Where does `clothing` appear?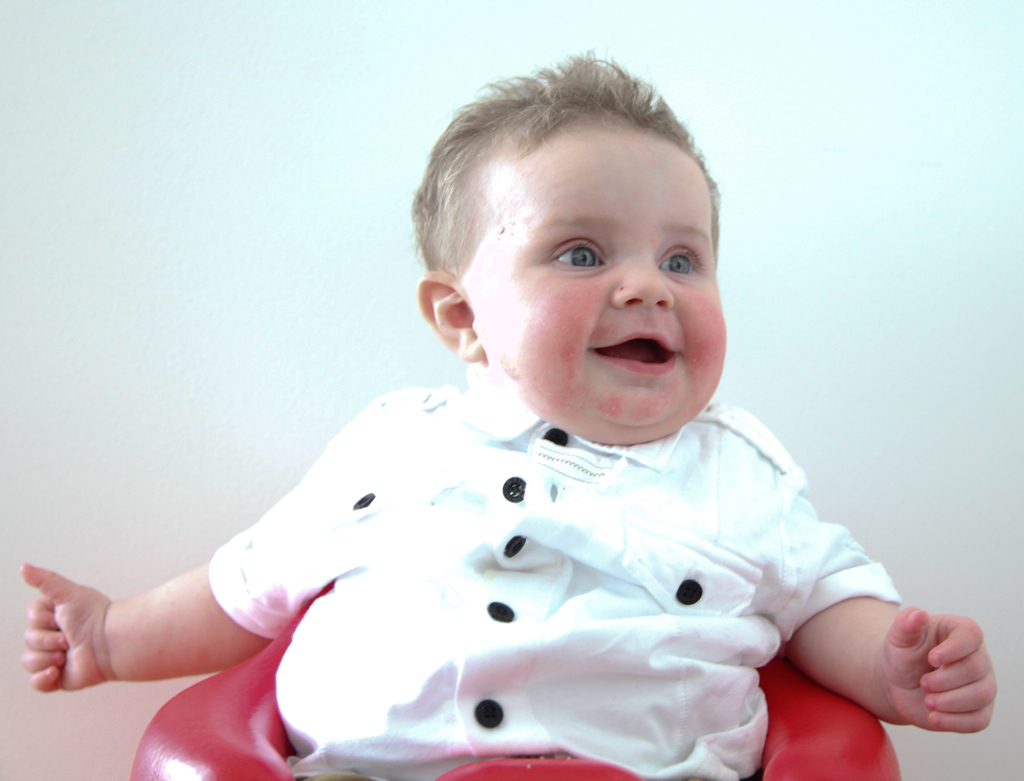
Appears at 324, 382, 1006, 749.
